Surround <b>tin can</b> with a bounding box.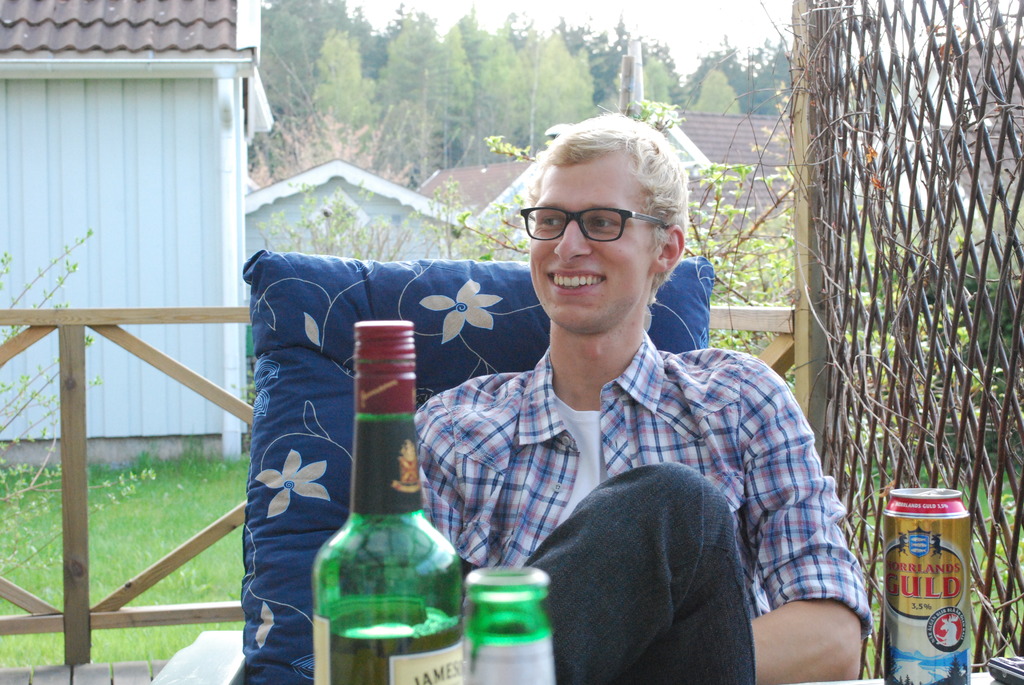
(876,478,973,684).
